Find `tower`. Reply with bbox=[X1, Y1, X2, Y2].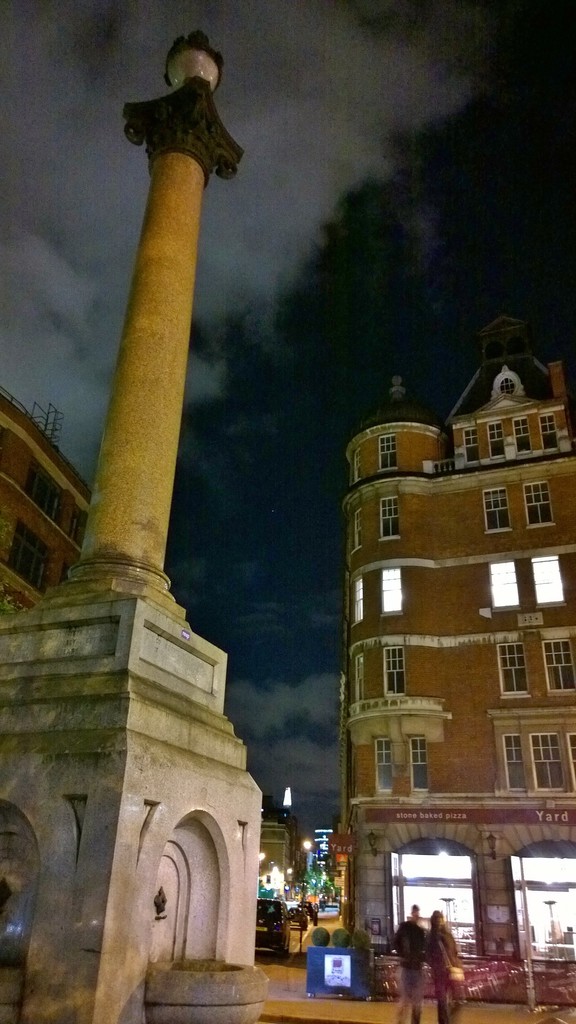
bbox=[334, 307, 575, 1021].
